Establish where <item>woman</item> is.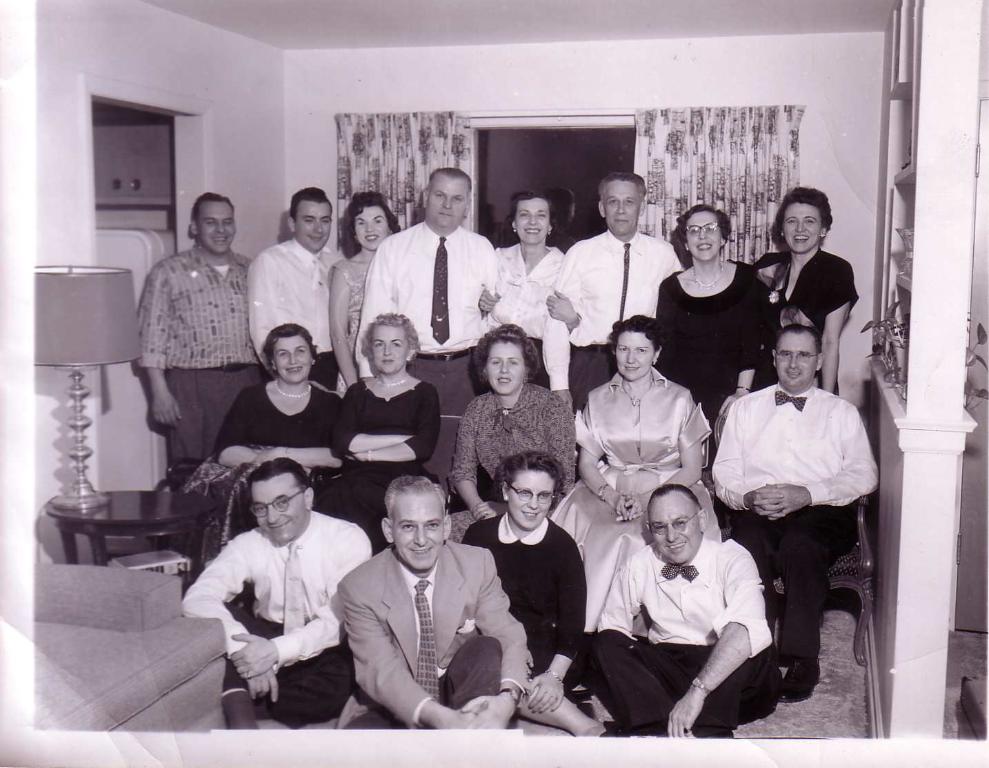
Established at 191, 324, 337, 575.
